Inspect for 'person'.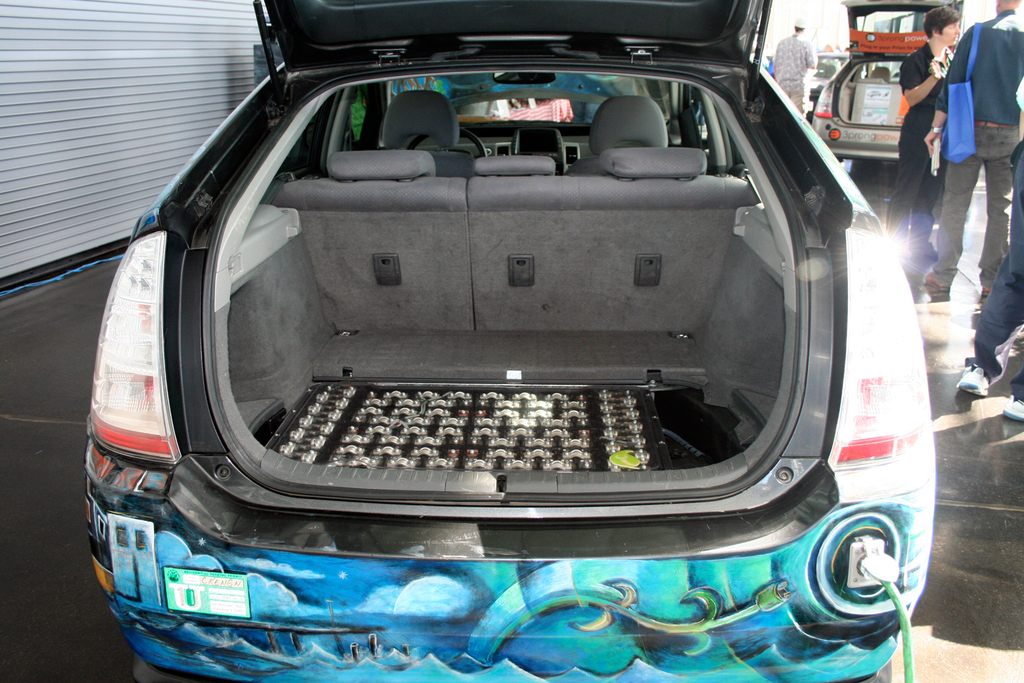
Inspection: box=[887, 3, 962, 271].
